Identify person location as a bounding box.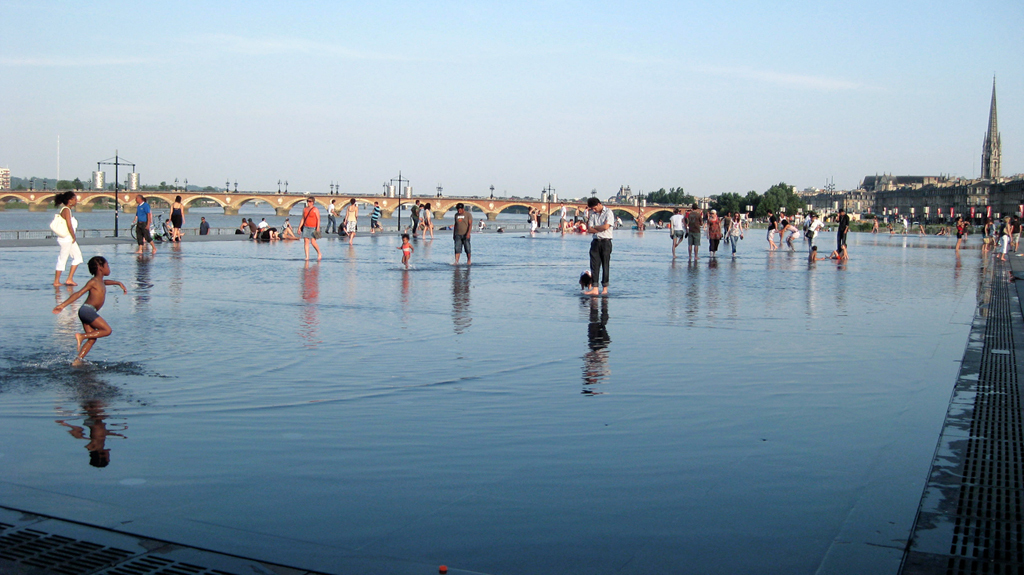
crop(1009, 214, 1021, 250).
